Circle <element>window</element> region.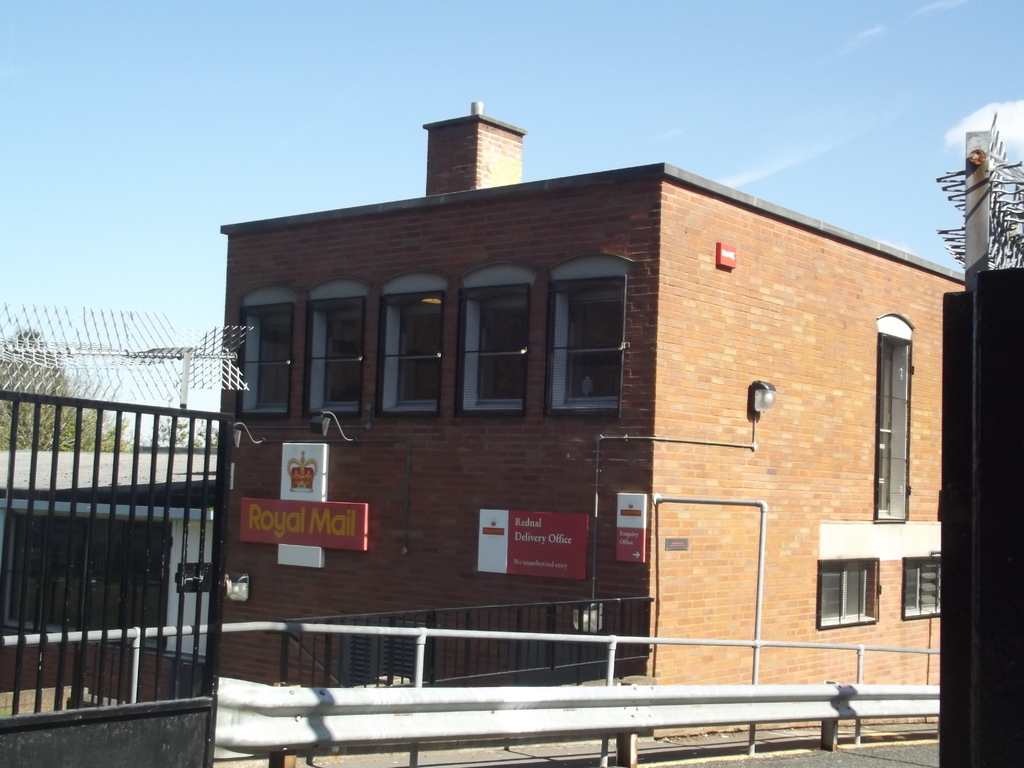
Region: Rect(906, 548, 952, 625).
